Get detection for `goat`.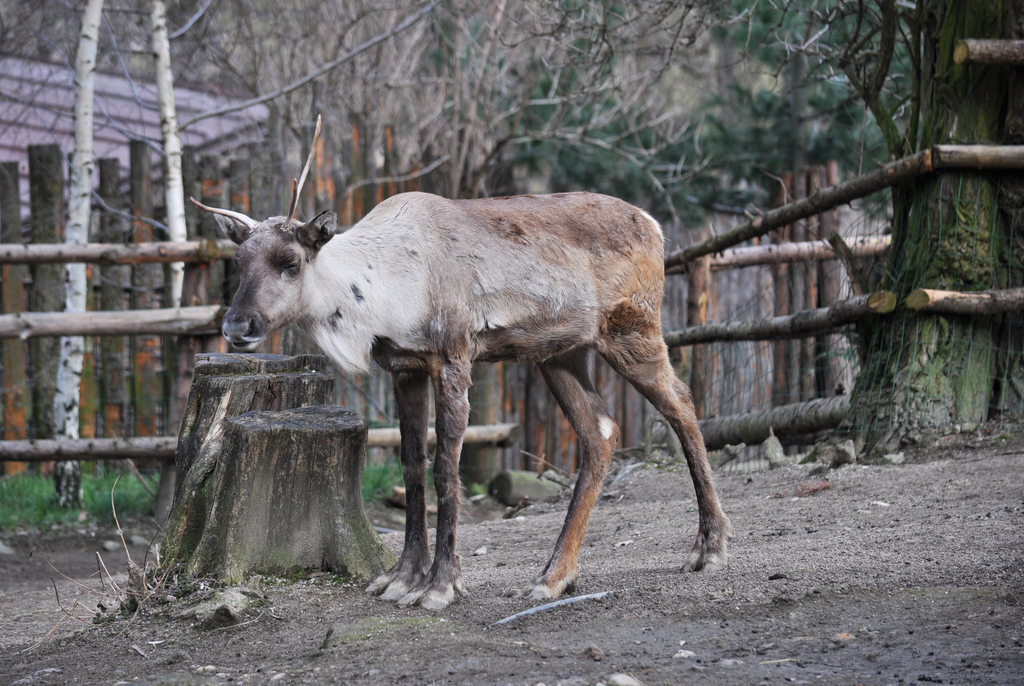
Detection: 173 172 739 605.
